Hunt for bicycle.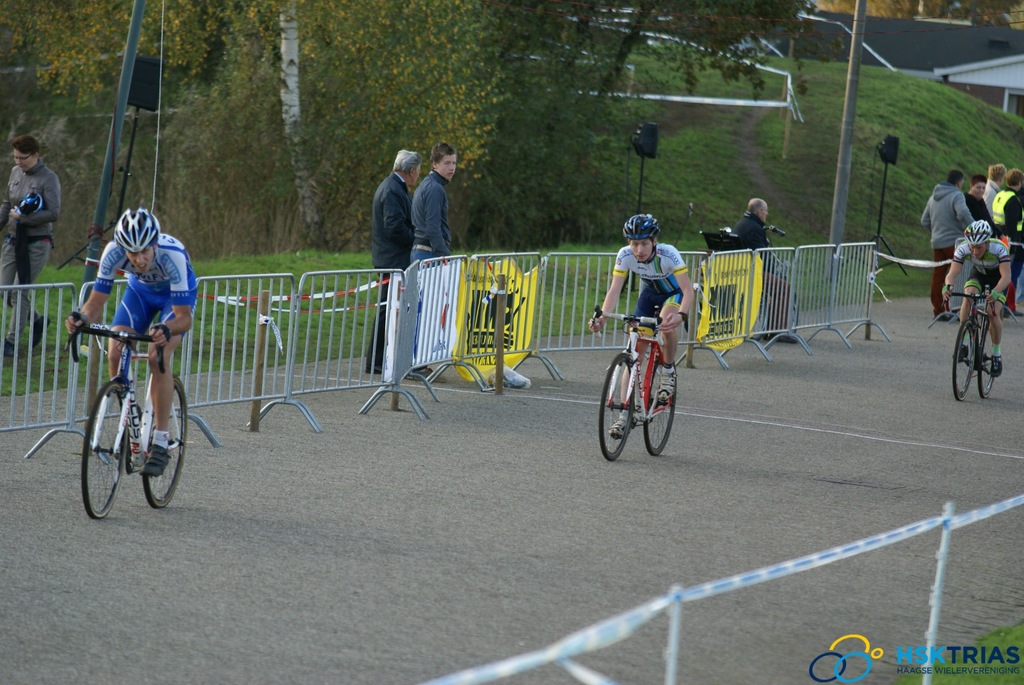
Hunted down at box(63, 309, 189, 519).
